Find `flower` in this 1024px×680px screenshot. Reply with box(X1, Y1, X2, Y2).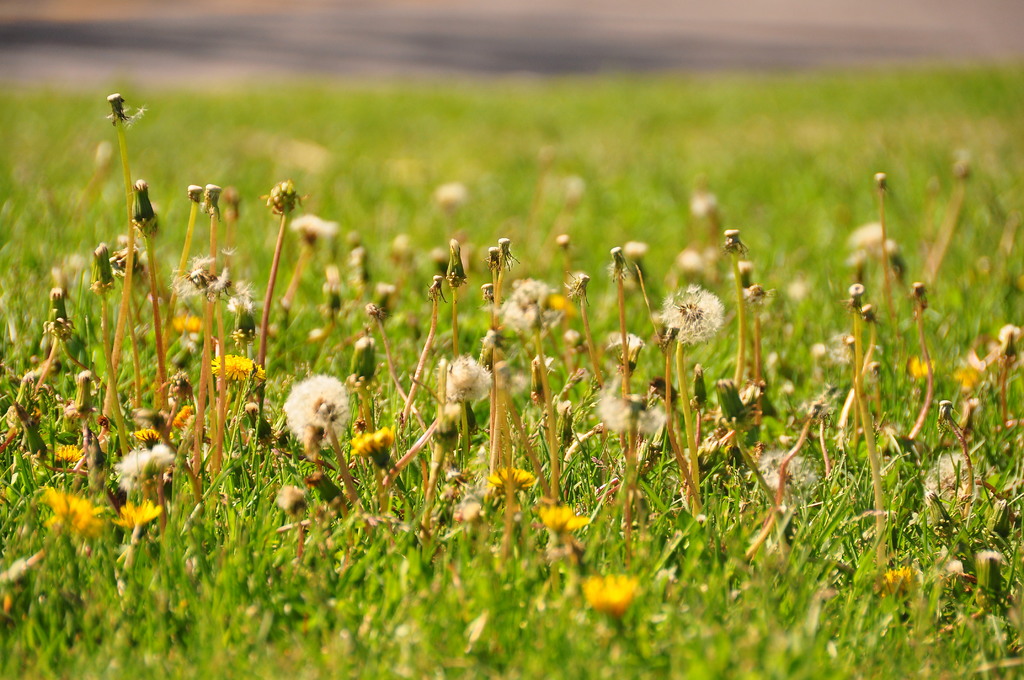
box(120, 437, 196, 482).
